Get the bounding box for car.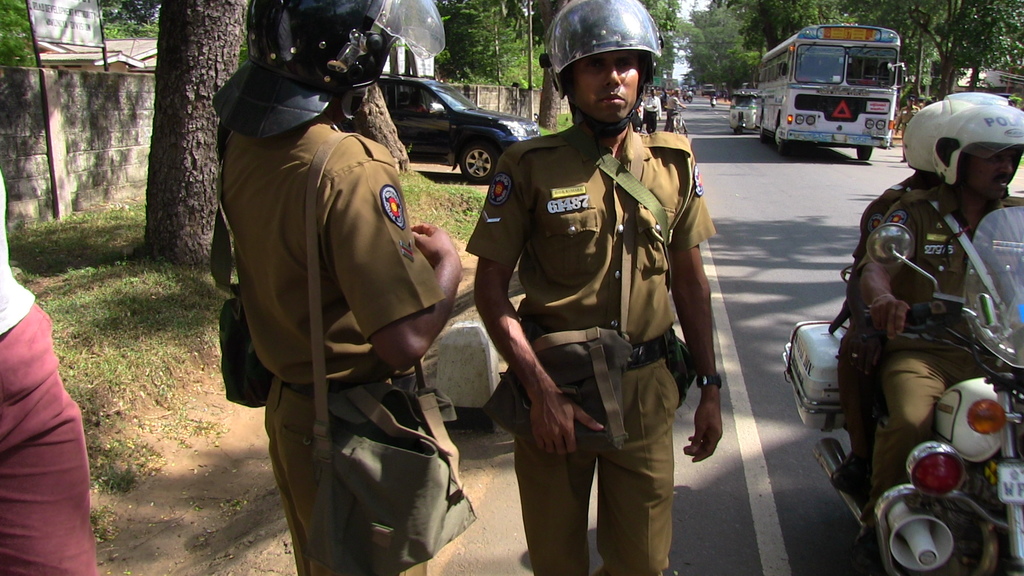
BBox(379, 69, 540, 183).
